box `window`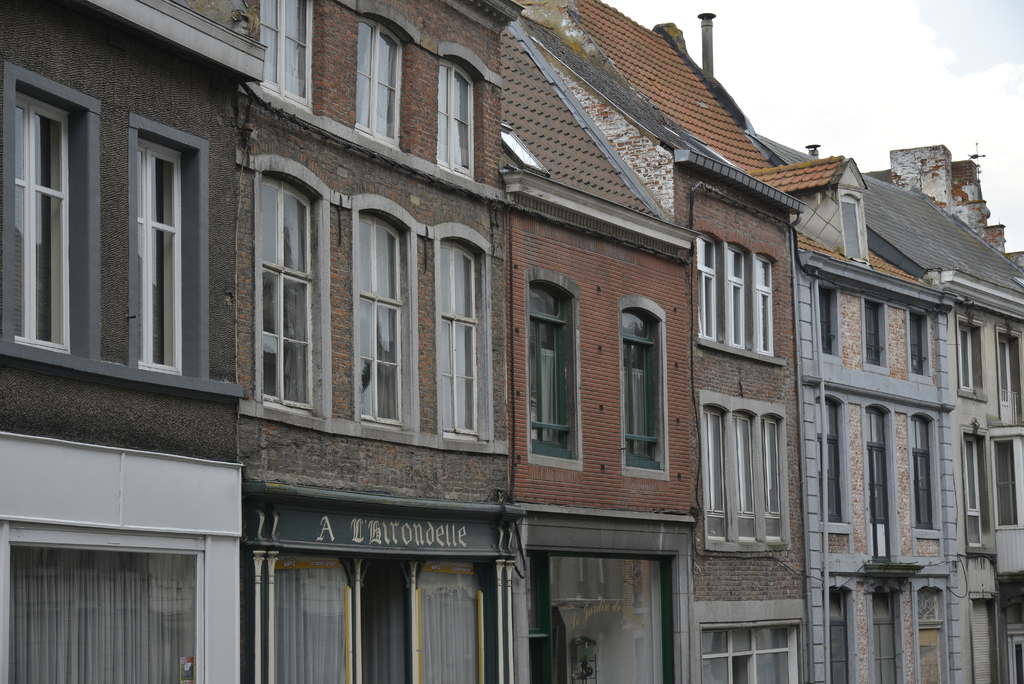
detection(863, 294, 883, 370)
